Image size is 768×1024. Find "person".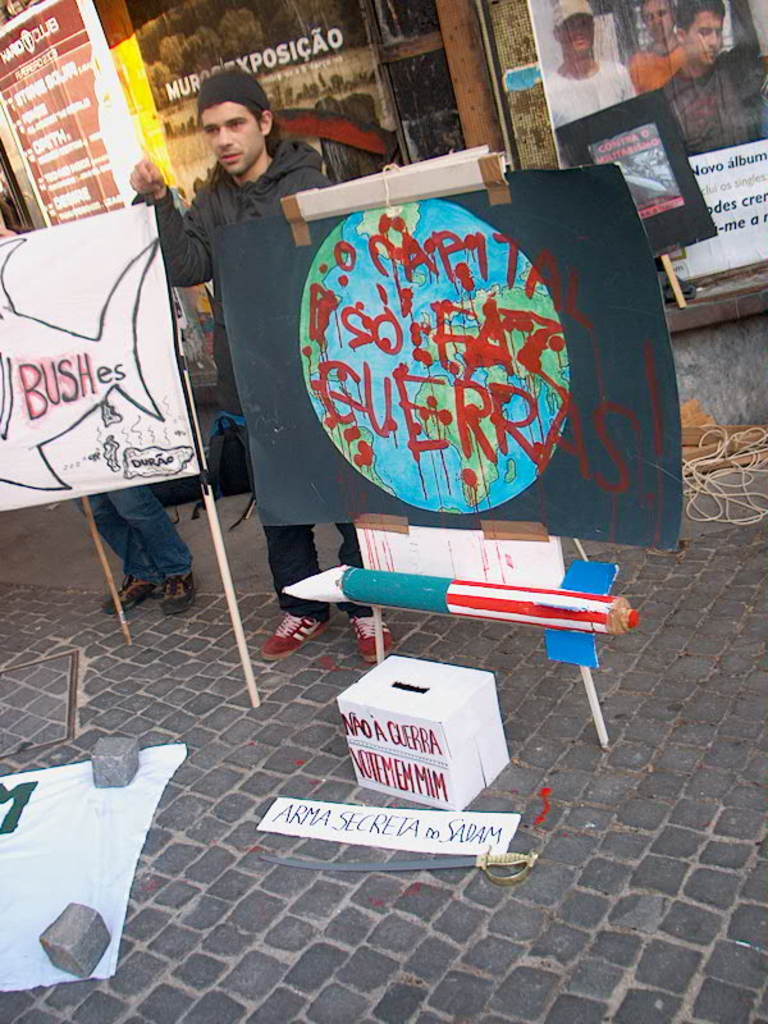
x1=538, y1=0, x2=643, y2=124.
